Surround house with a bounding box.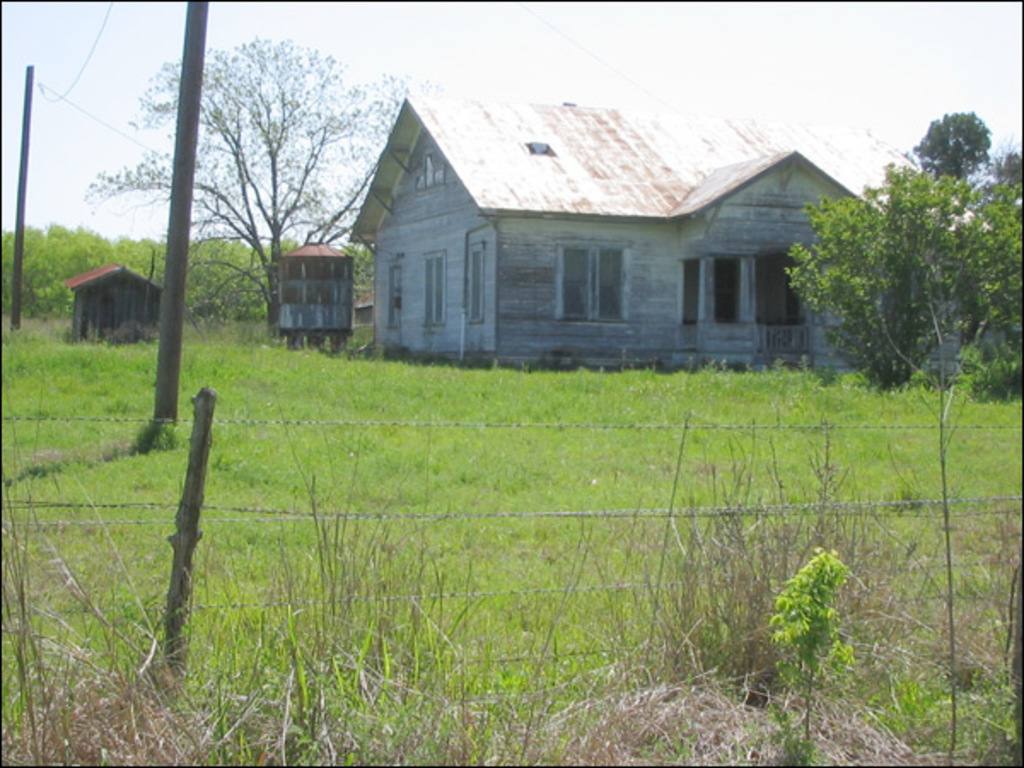
(65,259,166,350).
